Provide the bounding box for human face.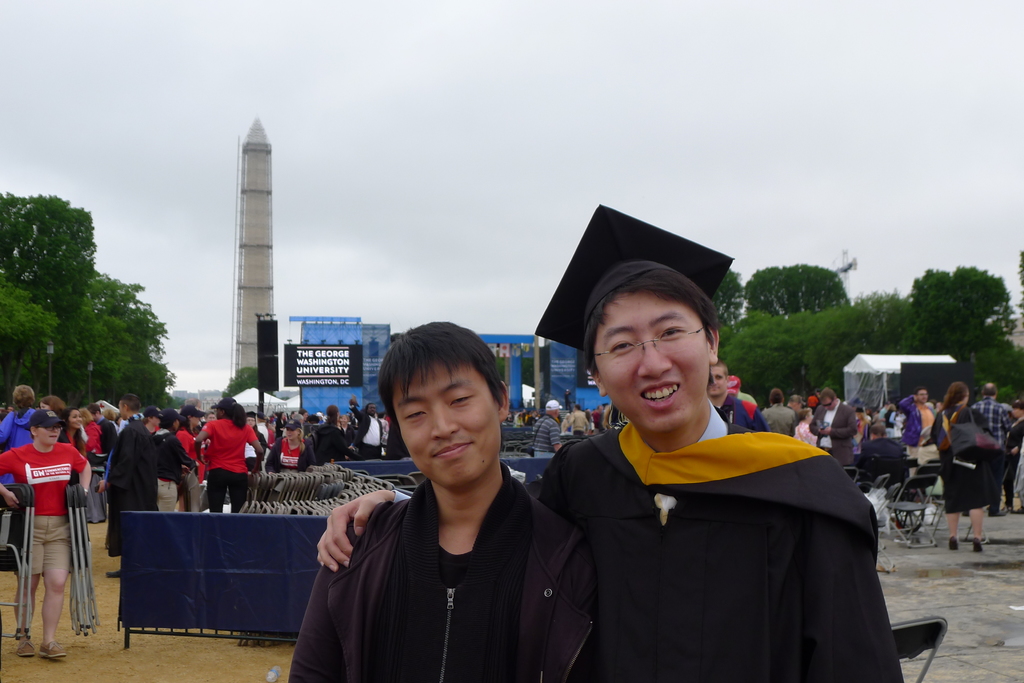
591,287,717,437.
